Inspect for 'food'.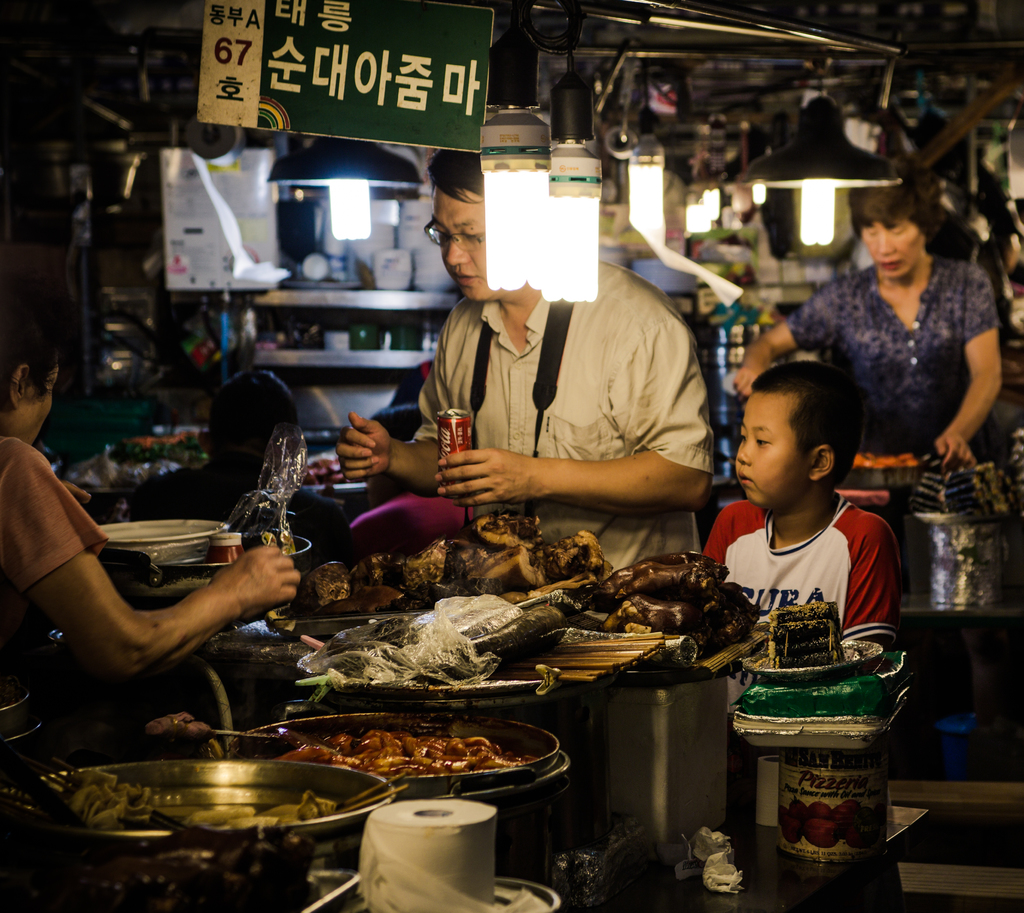
Inspection: [left=298, top=594, right=565, bottom=696].
